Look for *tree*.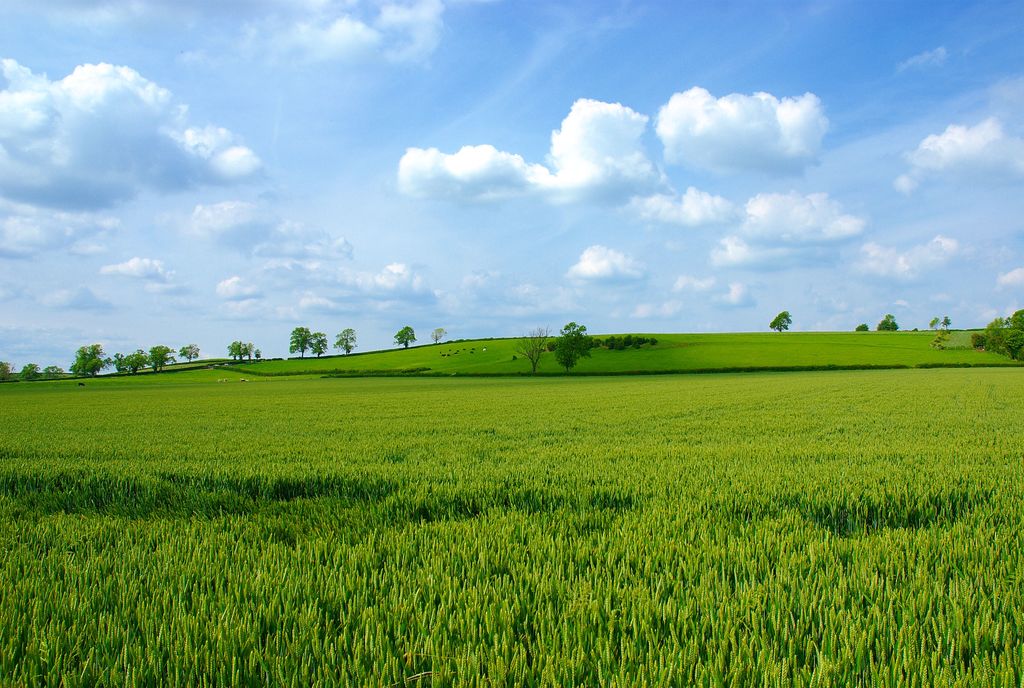
Found: (left=1008, top=308, right=1023, bottom=331).
